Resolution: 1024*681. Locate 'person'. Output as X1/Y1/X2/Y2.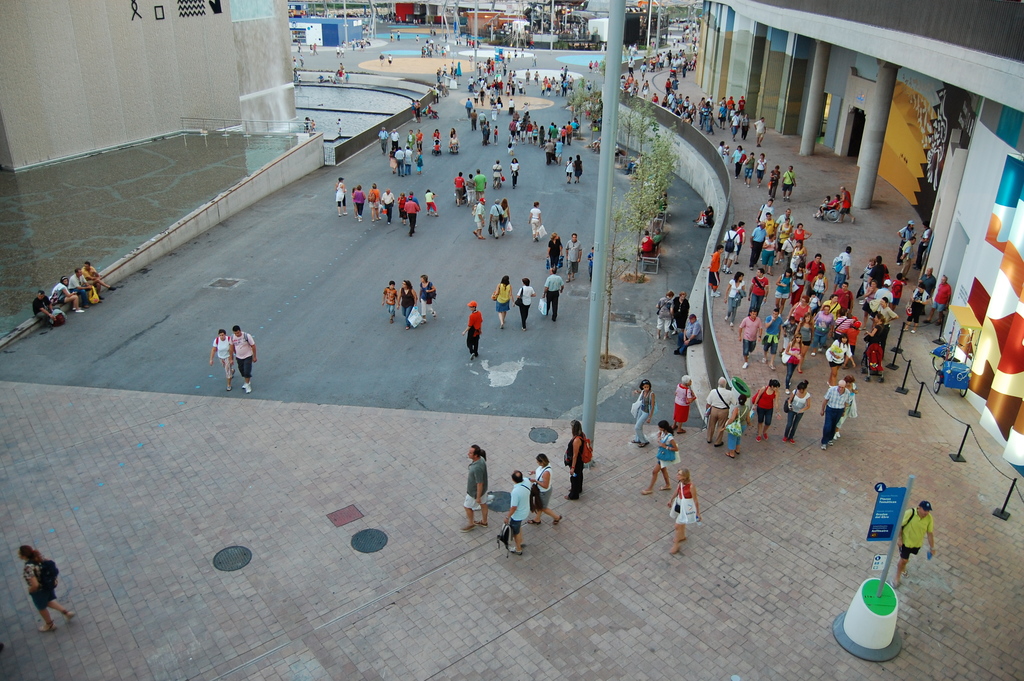
492/274/515/332.
